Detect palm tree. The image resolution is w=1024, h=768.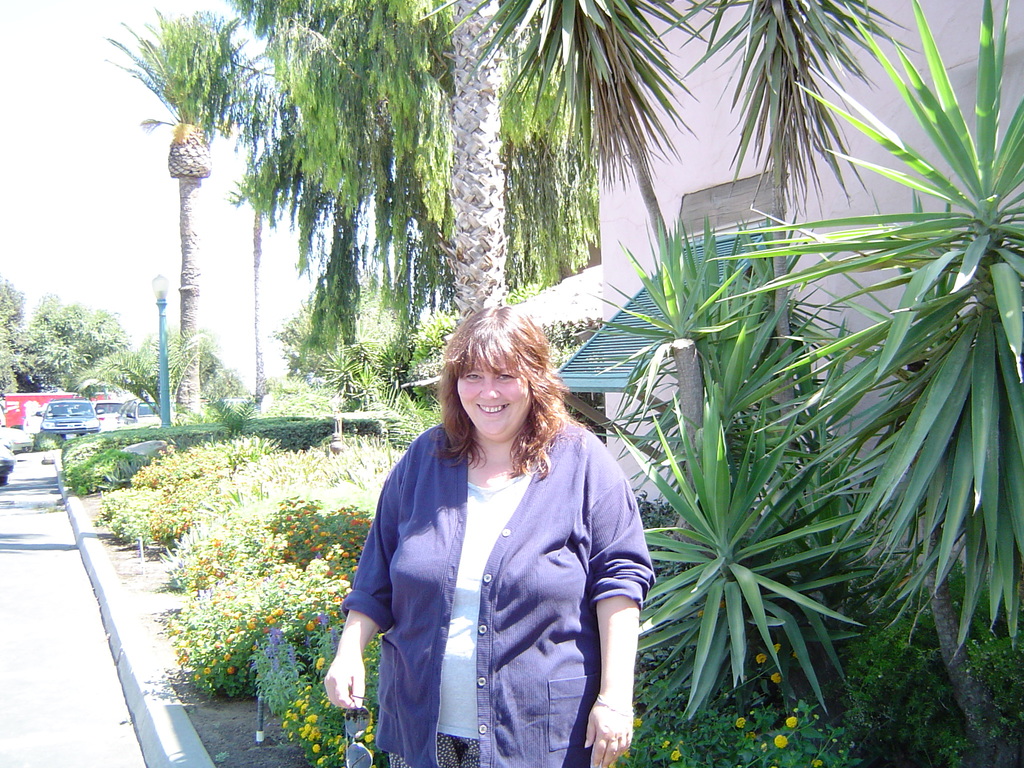
BBox(640, 221, 849, 756).
